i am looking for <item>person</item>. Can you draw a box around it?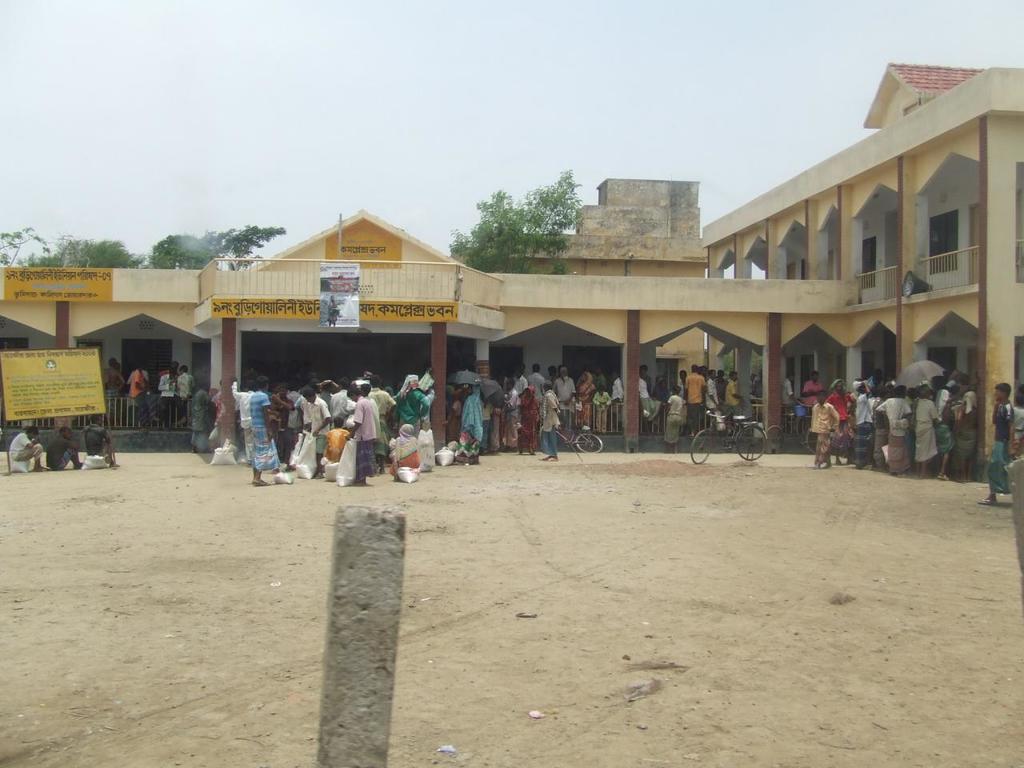
Sure, the bounding box is 912, 378, 950, 482.
